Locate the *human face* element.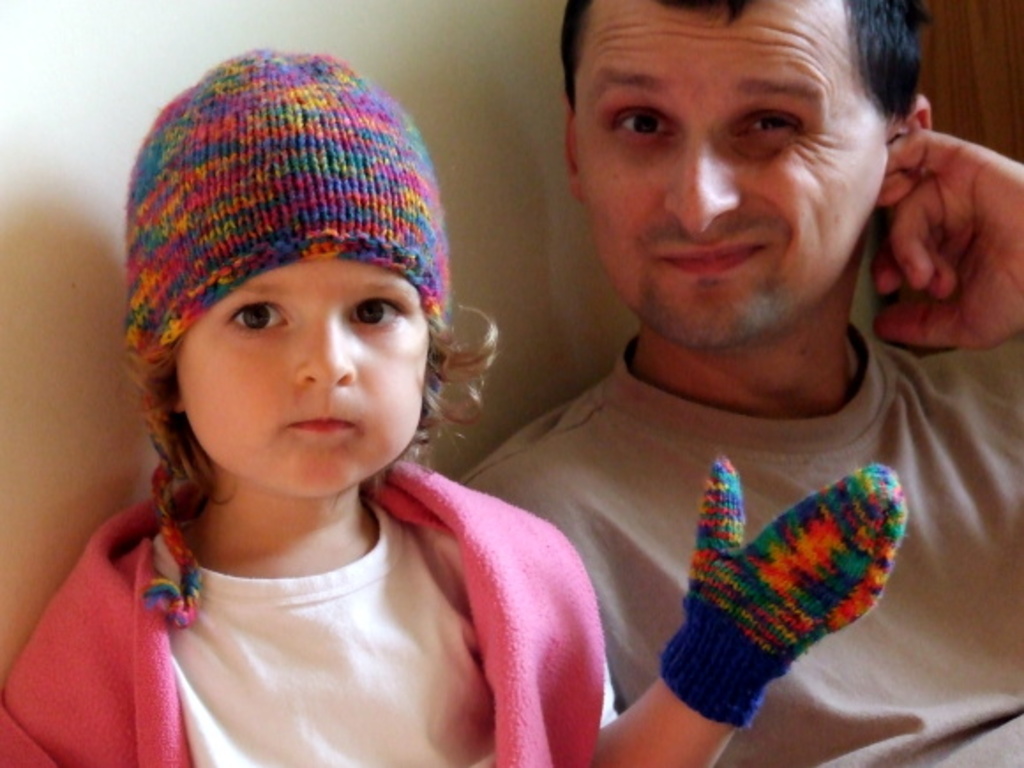
Element bbox: left=177, top=247, right=429, bottom=501.
